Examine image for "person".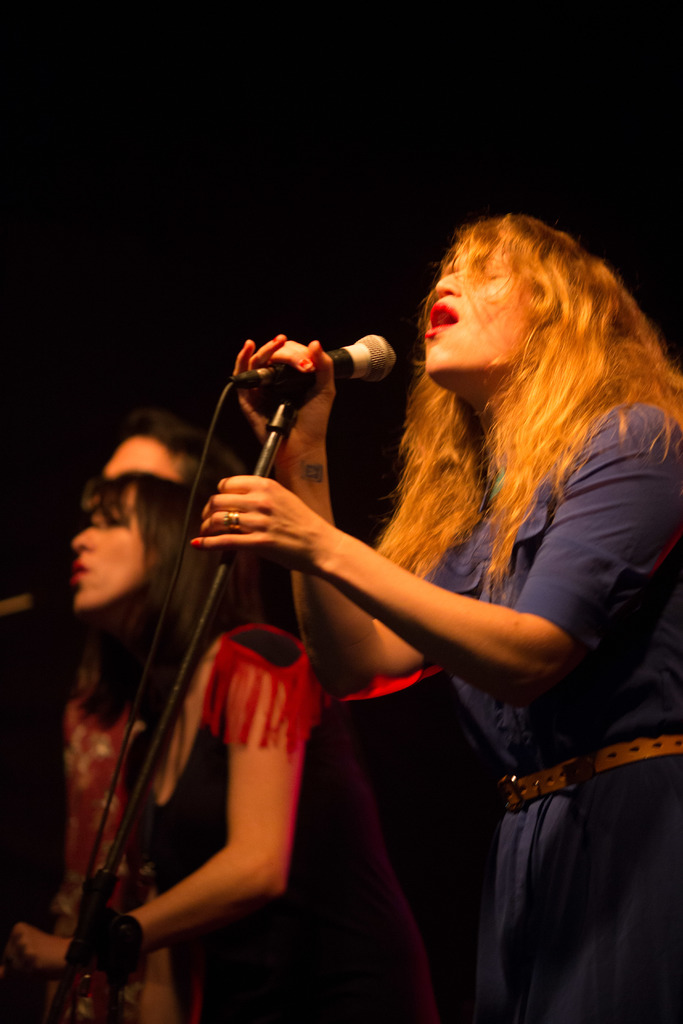
Examination result: 0/421/238/1023.
